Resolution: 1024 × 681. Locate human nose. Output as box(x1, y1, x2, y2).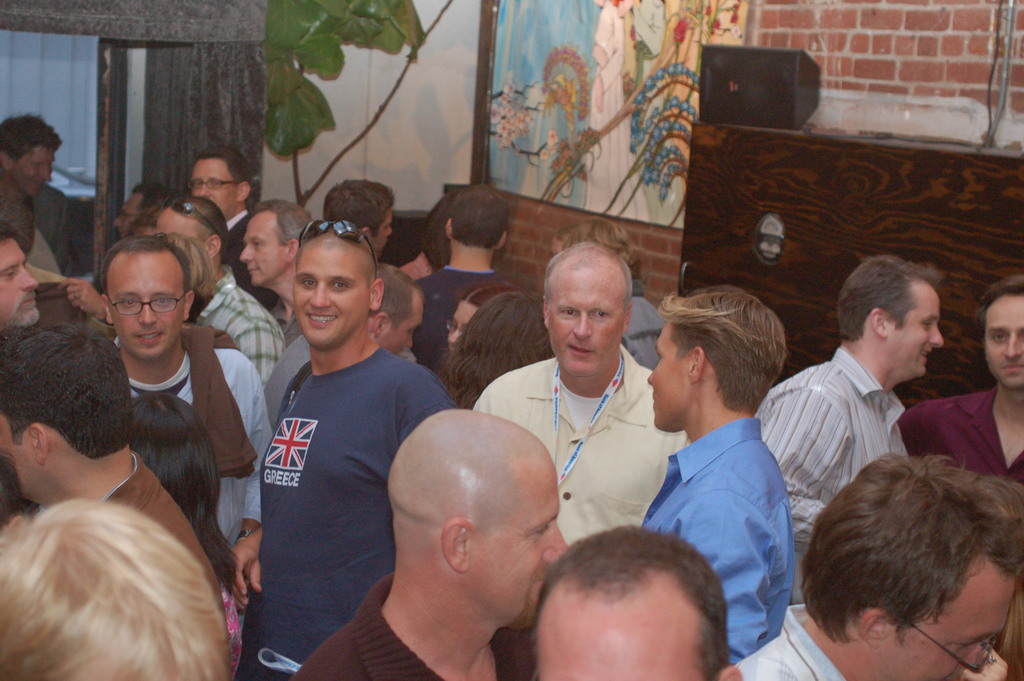
box(199, 183, 208, 201).
